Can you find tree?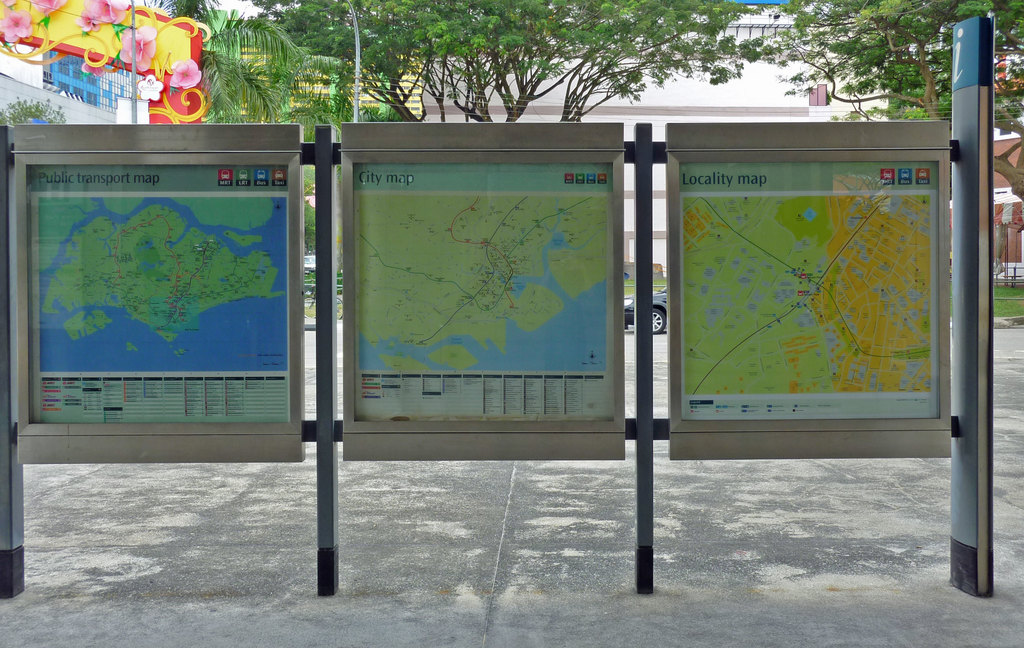
Yes, bounding box: left=780, top=0, right=1023, bottom=209.
